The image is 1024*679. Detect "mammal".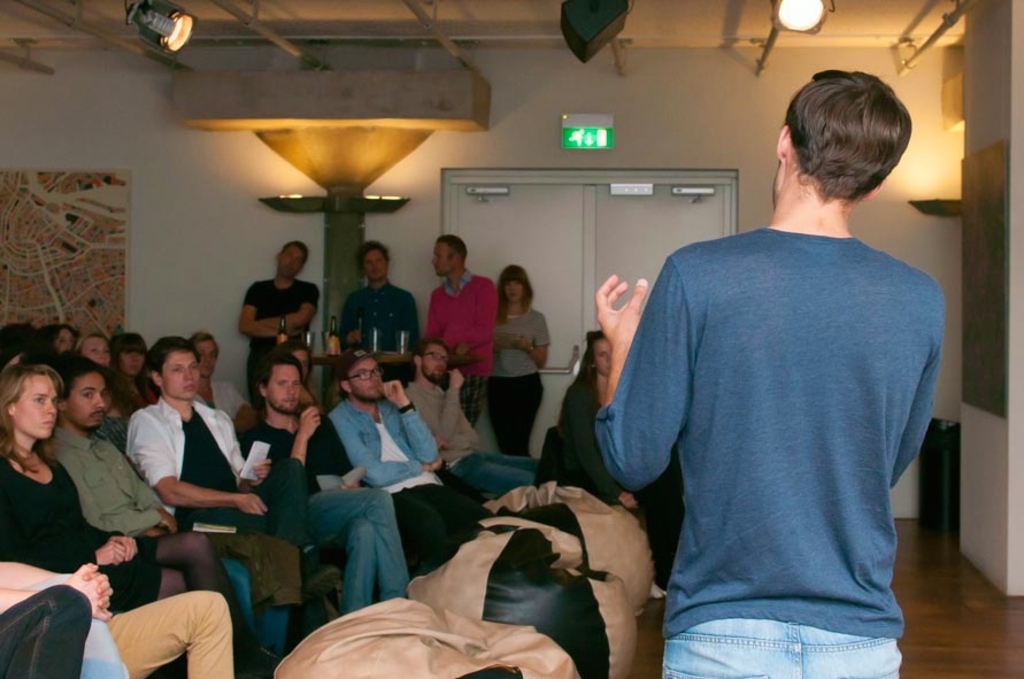
Detection: left=0, top=580, right=93, bottom=678.
